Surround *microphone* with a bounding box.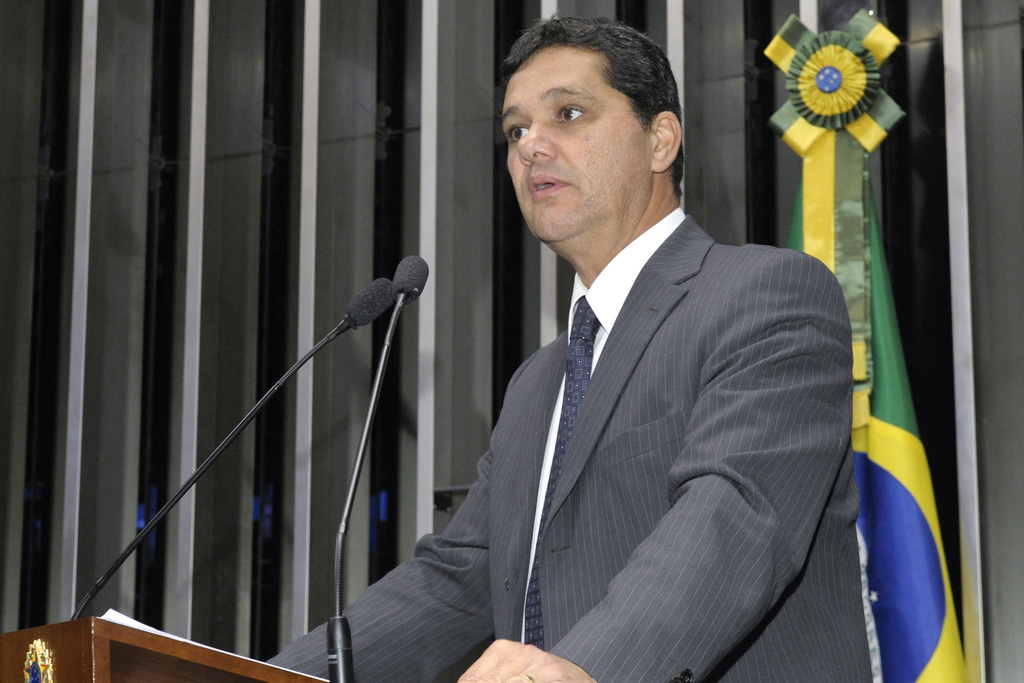
<region>390, 252, 430, 299</region>.
